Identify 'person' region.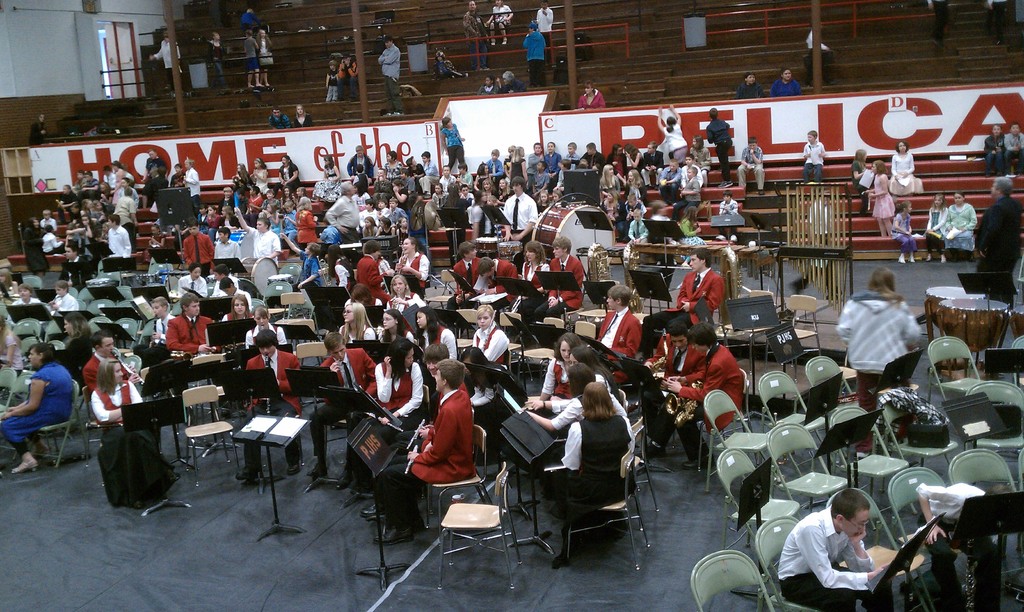
Region: [486, 0, 516, 31].
